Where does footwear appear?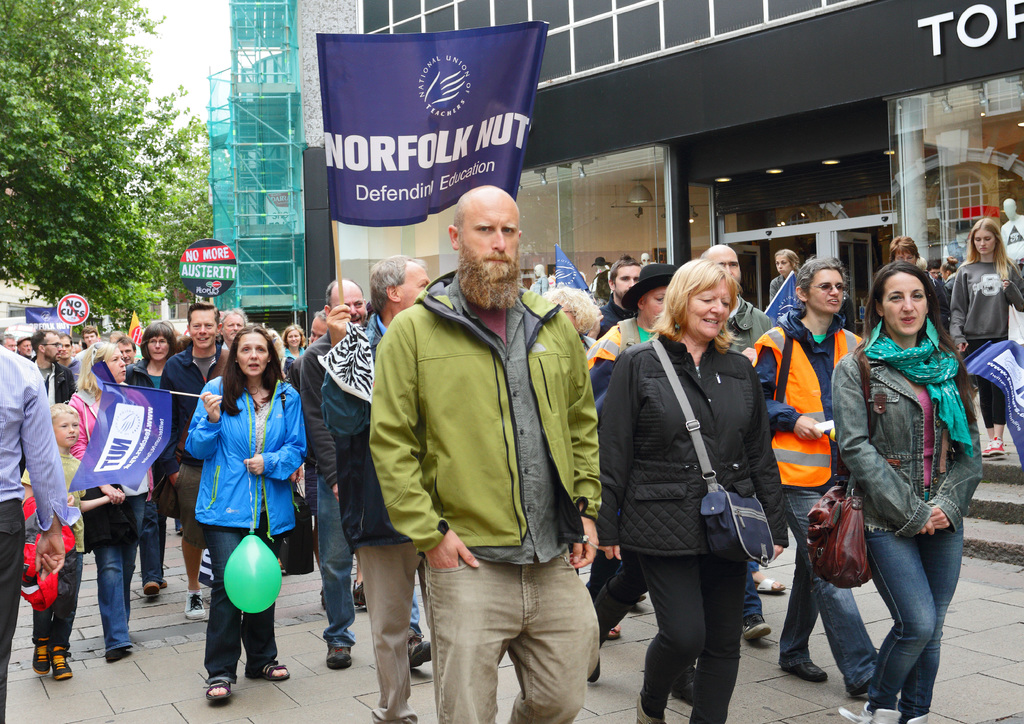
Appears at box=[239, 650, 287, 680].
